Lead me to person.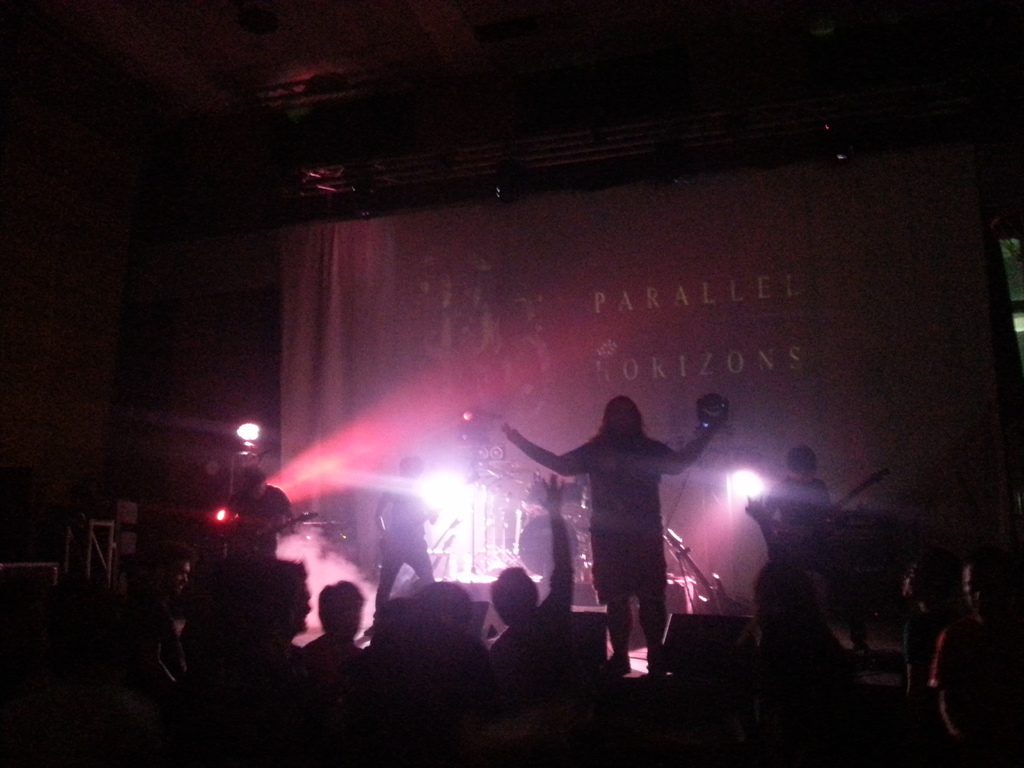
Lead to locate(366, 449, 435, 641).
